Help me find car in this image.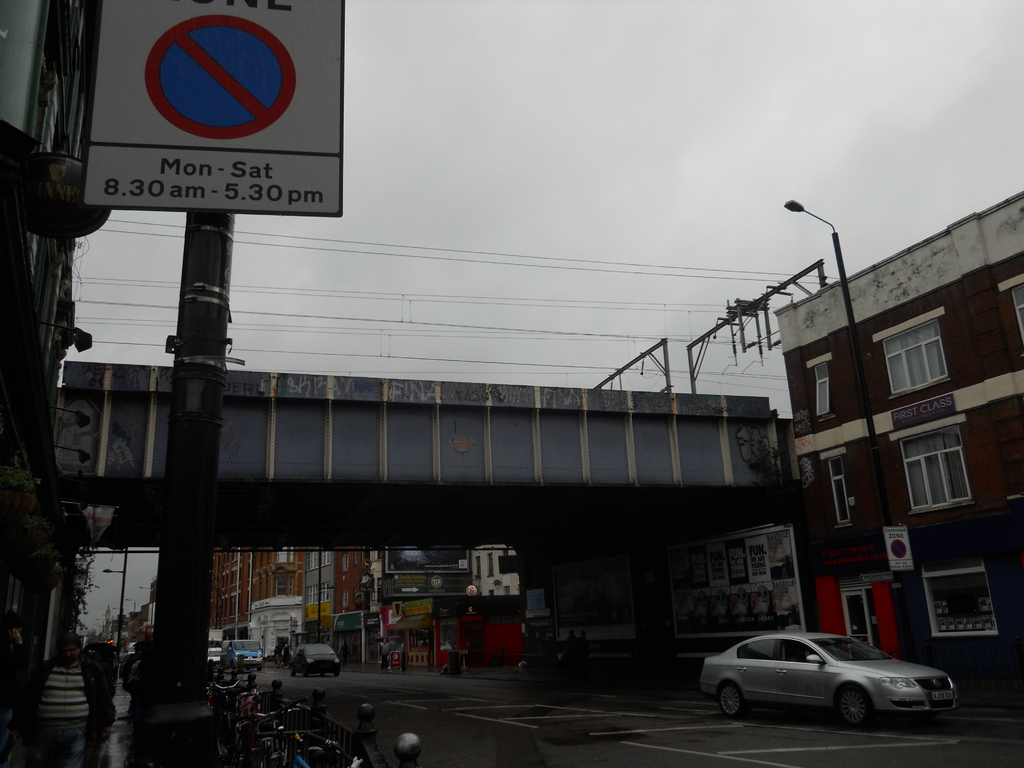
Found it: box(207, 646, 223, 666).
